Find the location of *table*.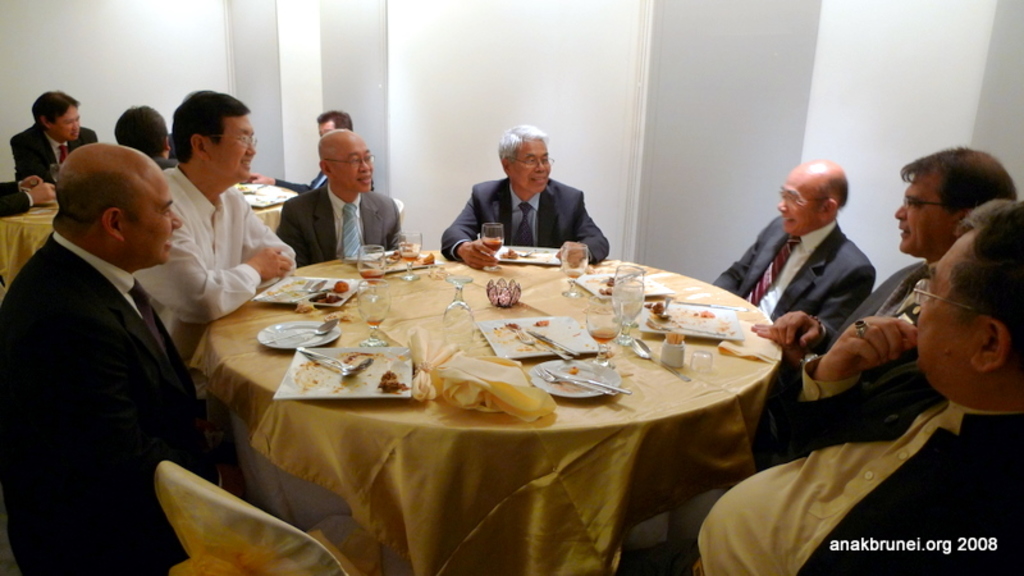
Location: crop(169, 257, 813, 568).
